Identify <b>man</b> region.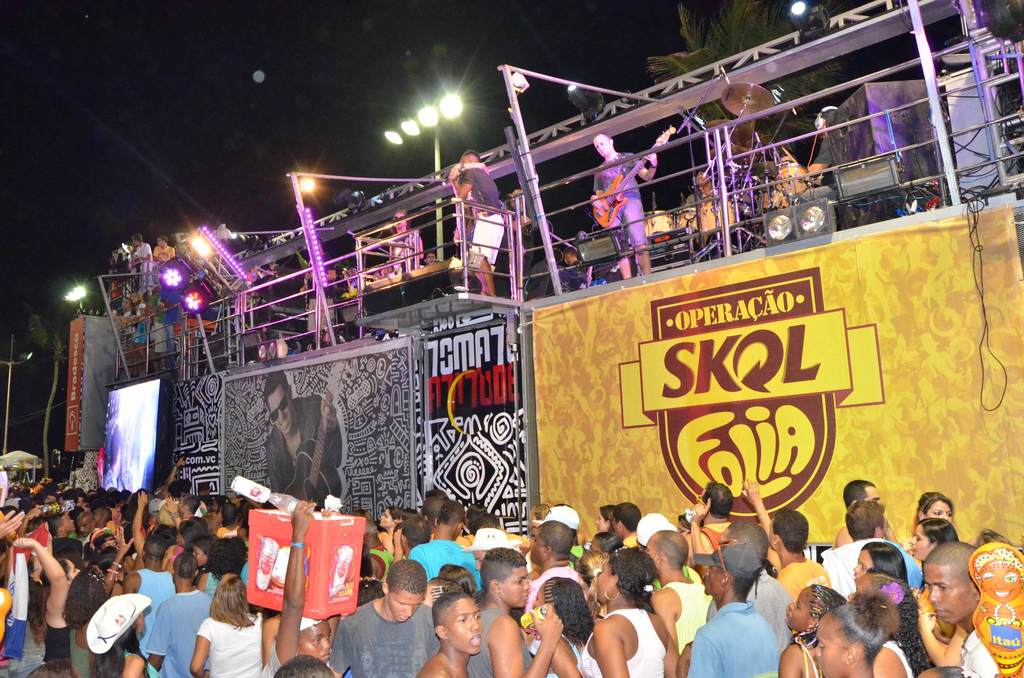
Region: box=[705, 519, 798, 651].
